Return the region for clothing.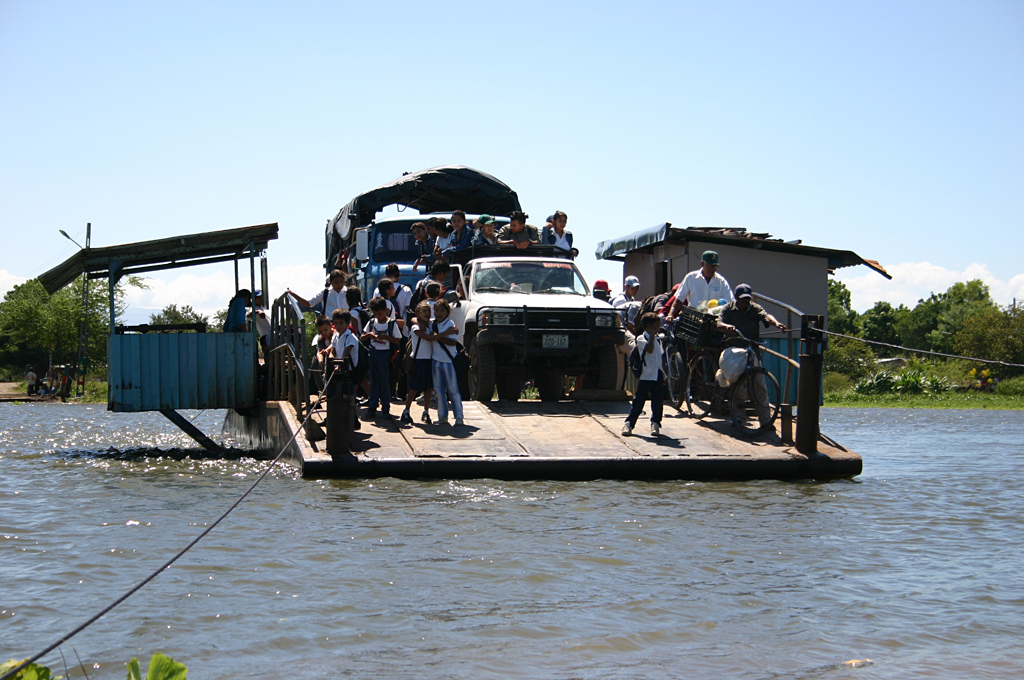
x1=637 y1=336 x2=671 y2=425.
